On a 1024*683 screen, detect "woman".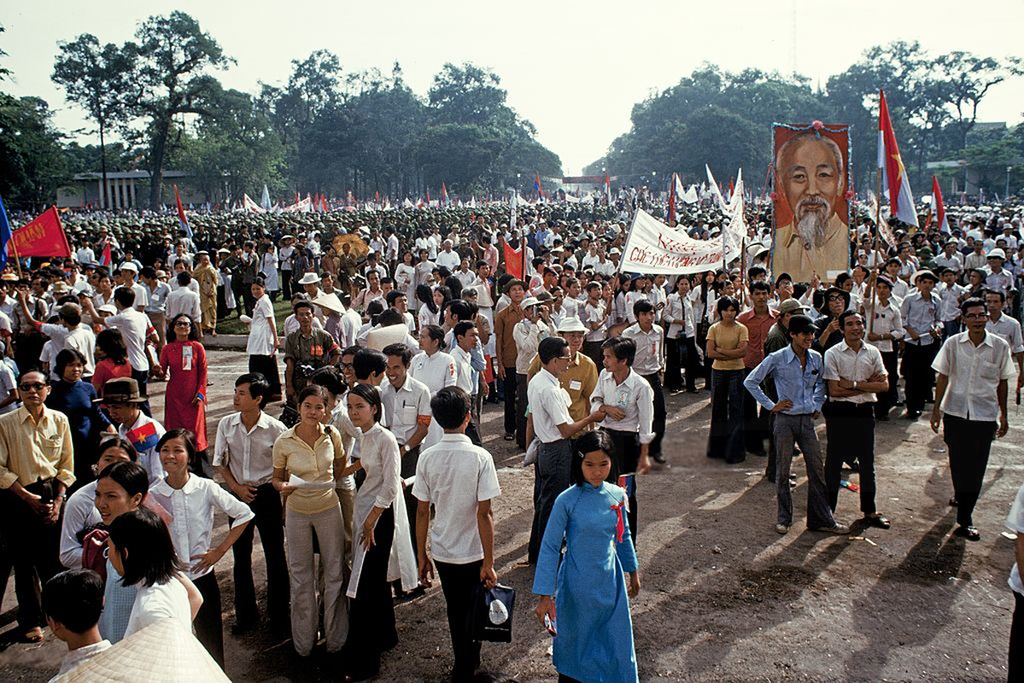
x1=415, y1=246, x2=432, y2=285.
